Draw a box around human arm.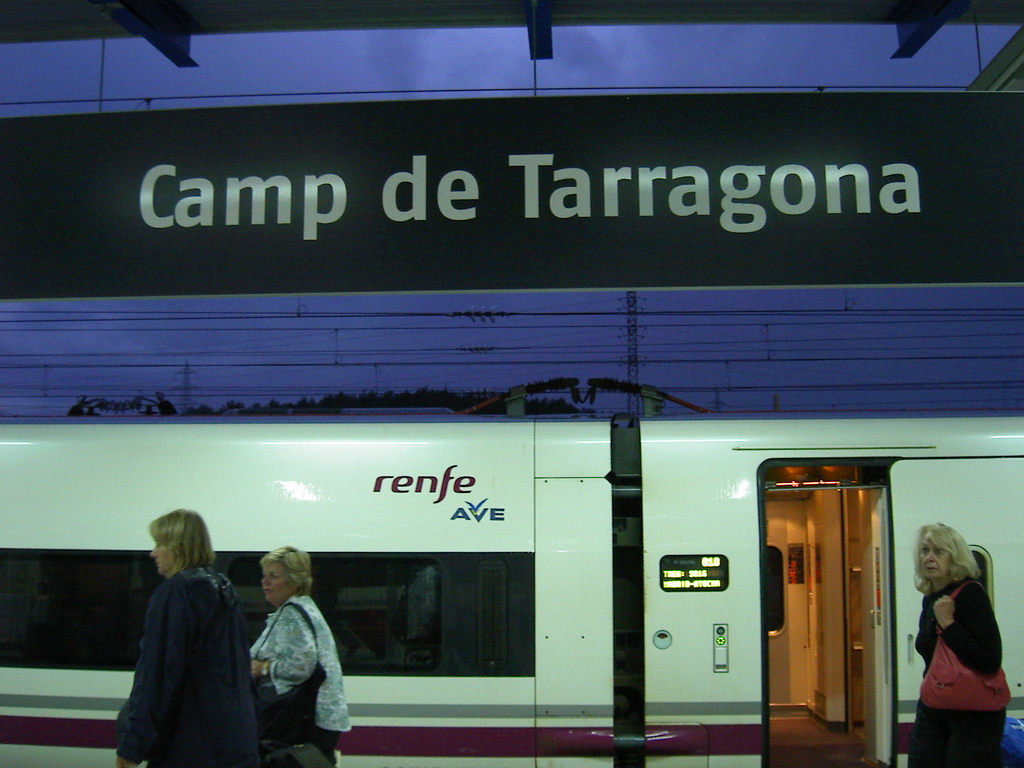
box=[929, 590, 1003, 680].
